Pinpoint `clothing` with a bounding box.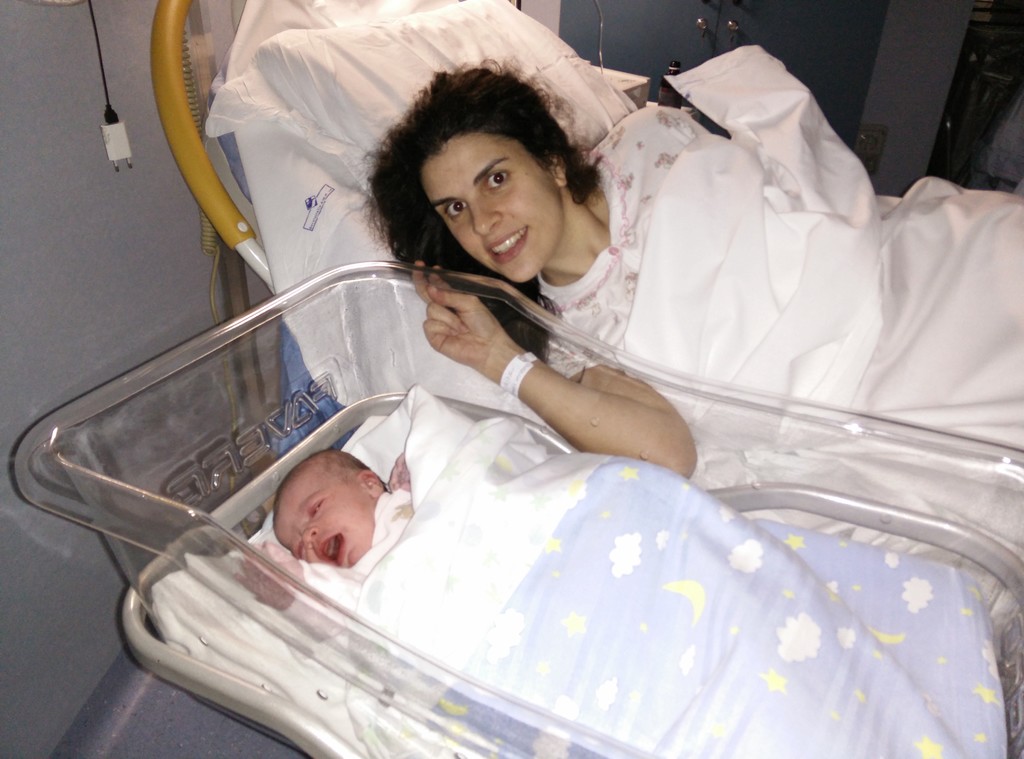
x1=220 y1=418 x2=1023 y2=727.
